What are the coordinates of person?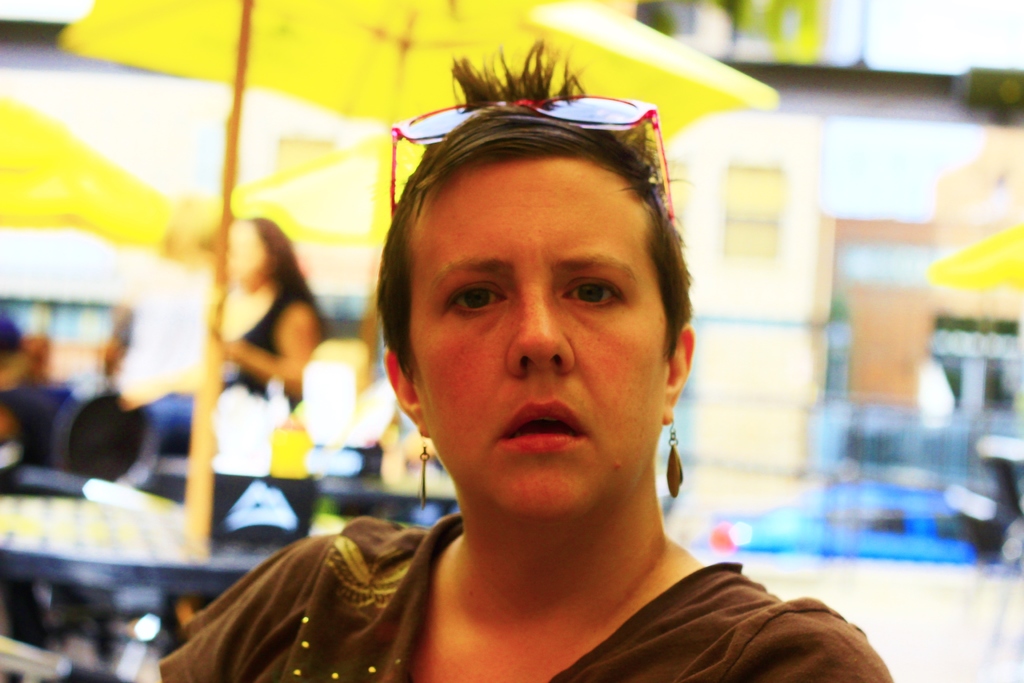
BBox(118, 208, 328, 480).
